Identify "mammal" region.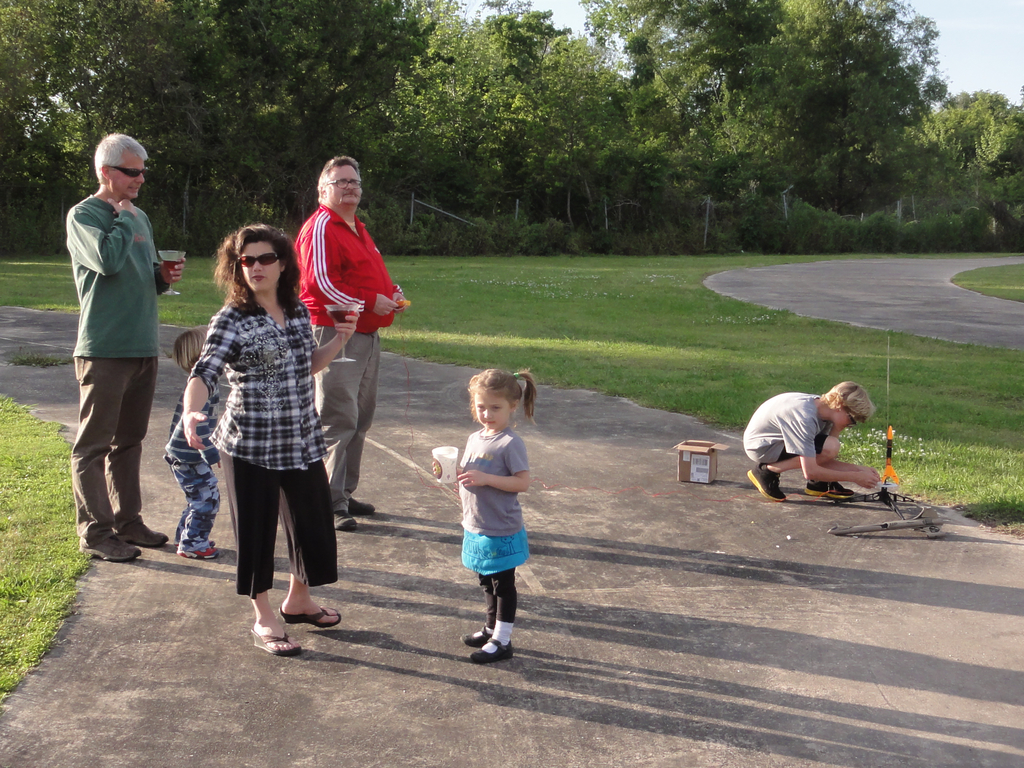
Region: {"x1": 296, "y1": 152, "x2": 418, "y2": 524}.
